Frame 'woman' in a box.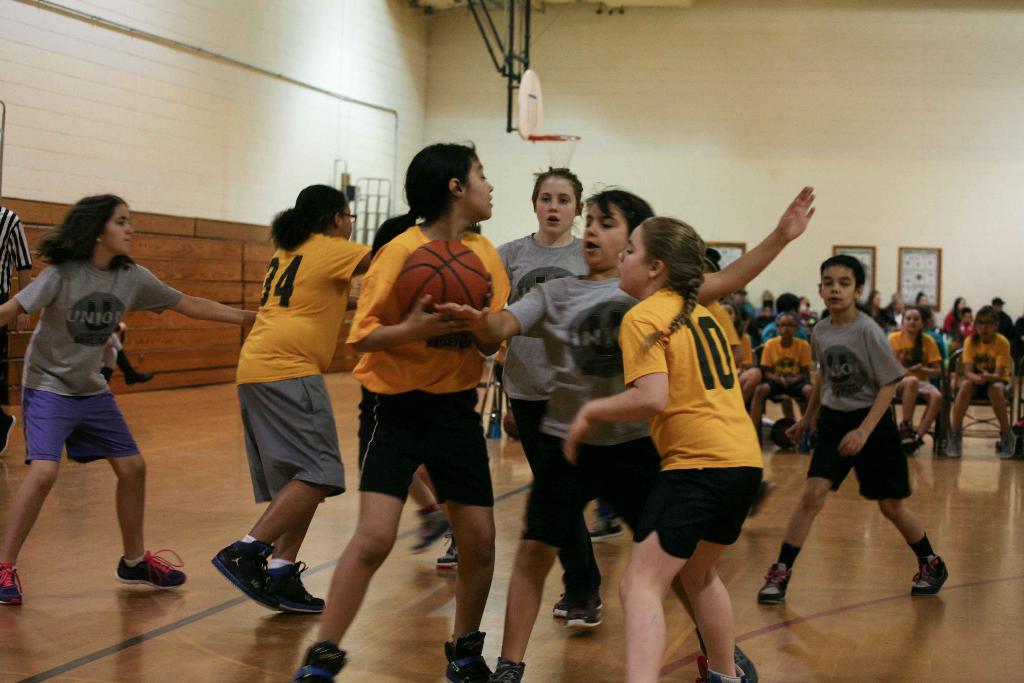
945,289,977,331.
